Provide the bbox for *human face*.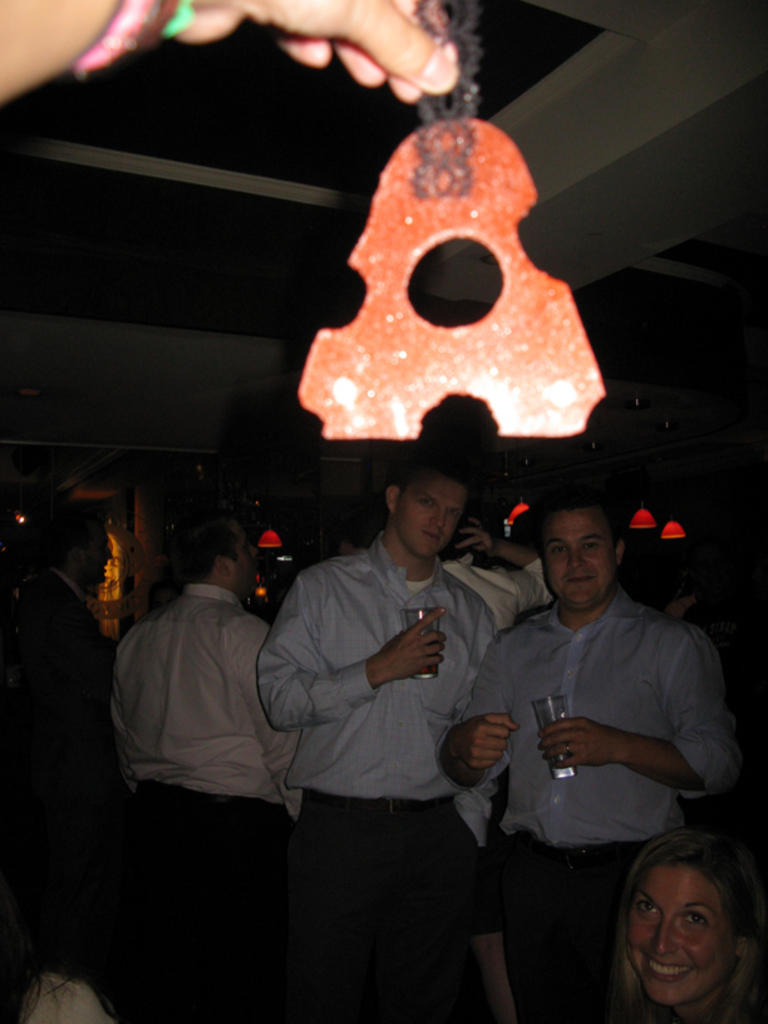
BBox(230, 522, 259, 597).
